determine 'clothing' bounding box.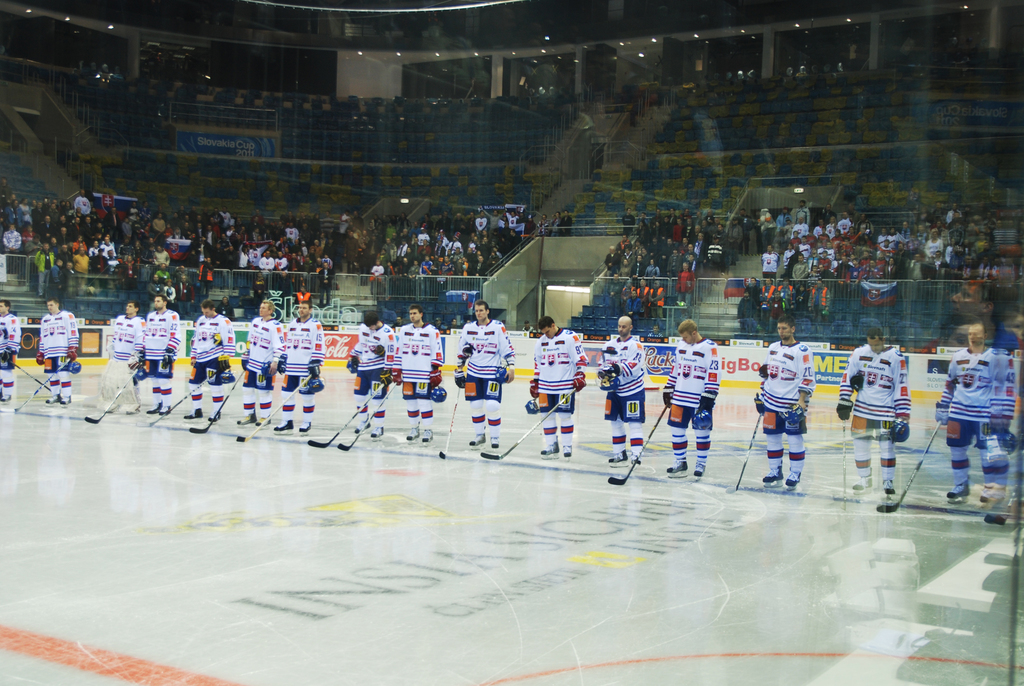
Determined: bbox=(256, 257, 277, 274).
